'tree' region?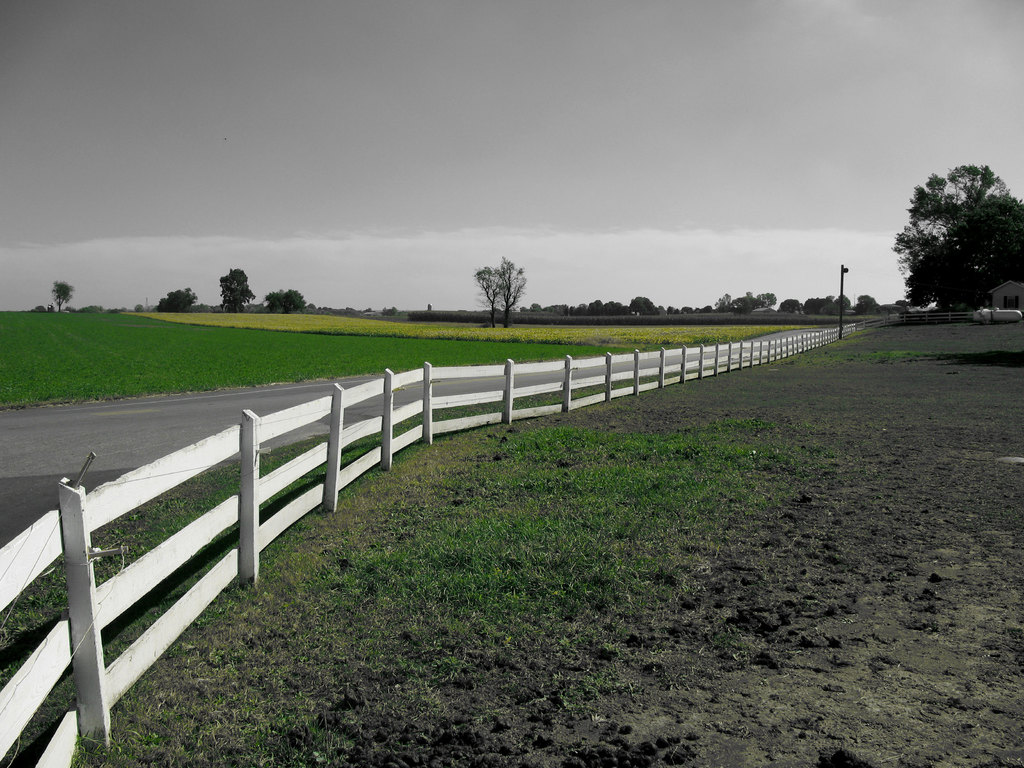
(48,281,74,312)
